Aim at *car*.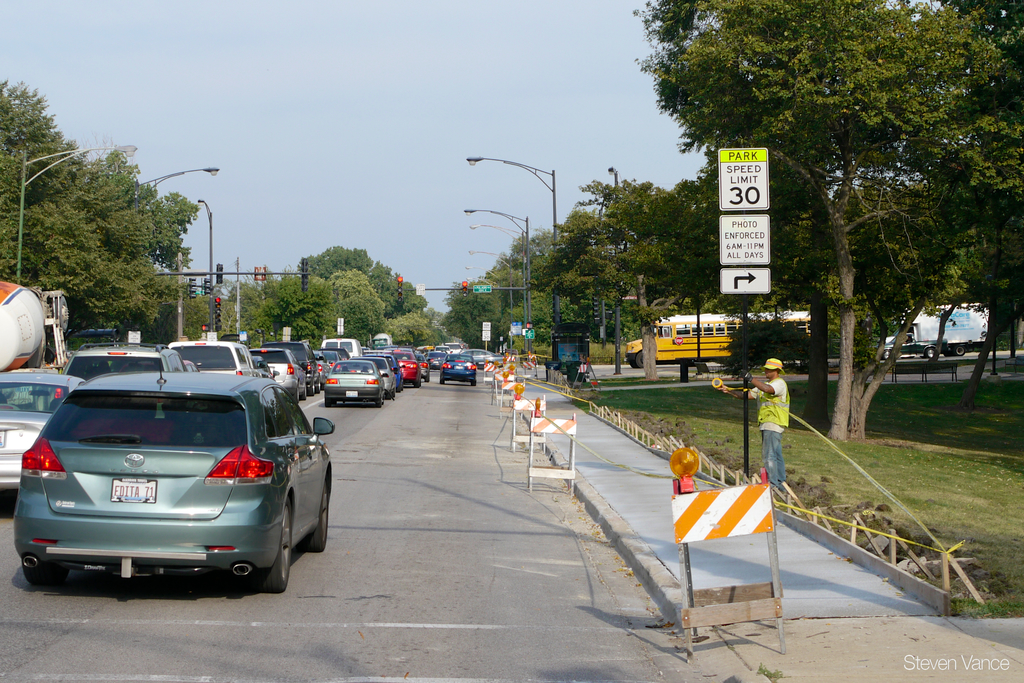
Aimed at BBox(433, 343, 454, 355).
